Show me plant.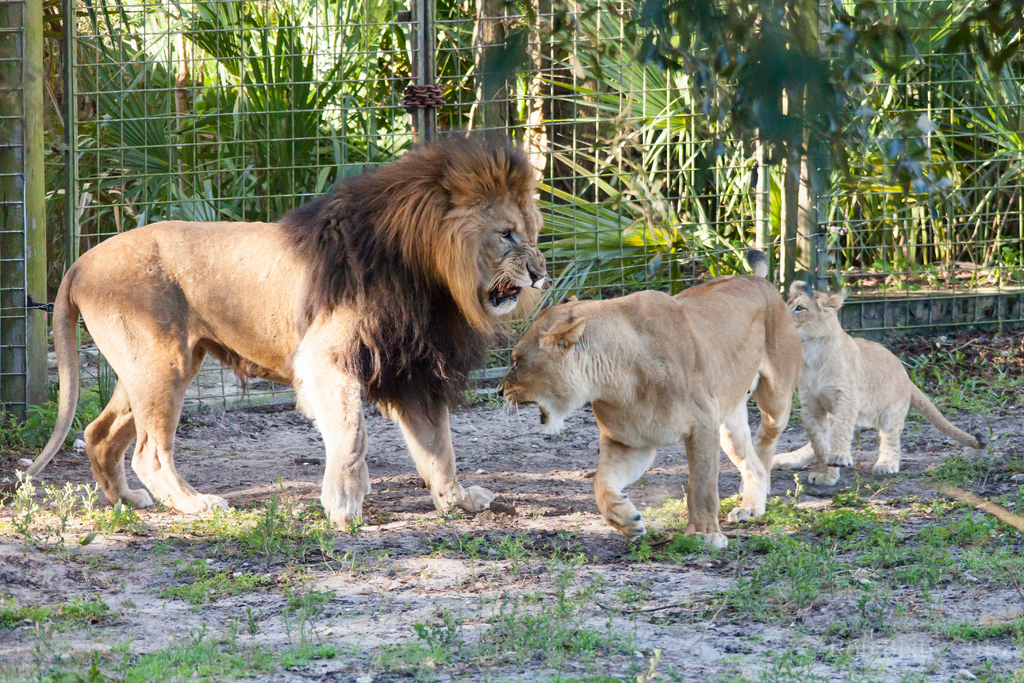
plant is here: (429, 479, 467, 528).
